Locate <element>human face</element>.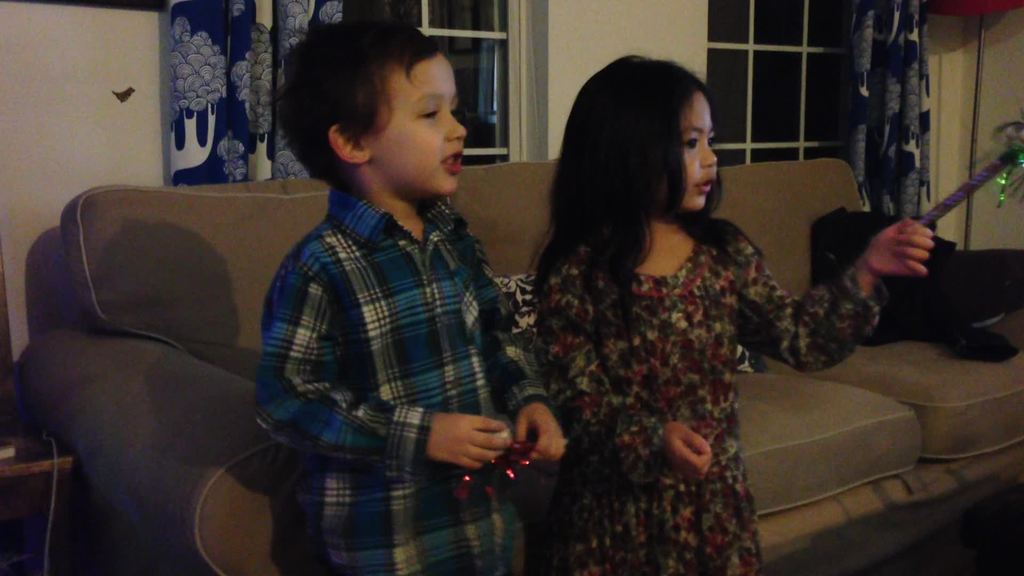
Bounding box: box=[684, 93, 719, 211].
